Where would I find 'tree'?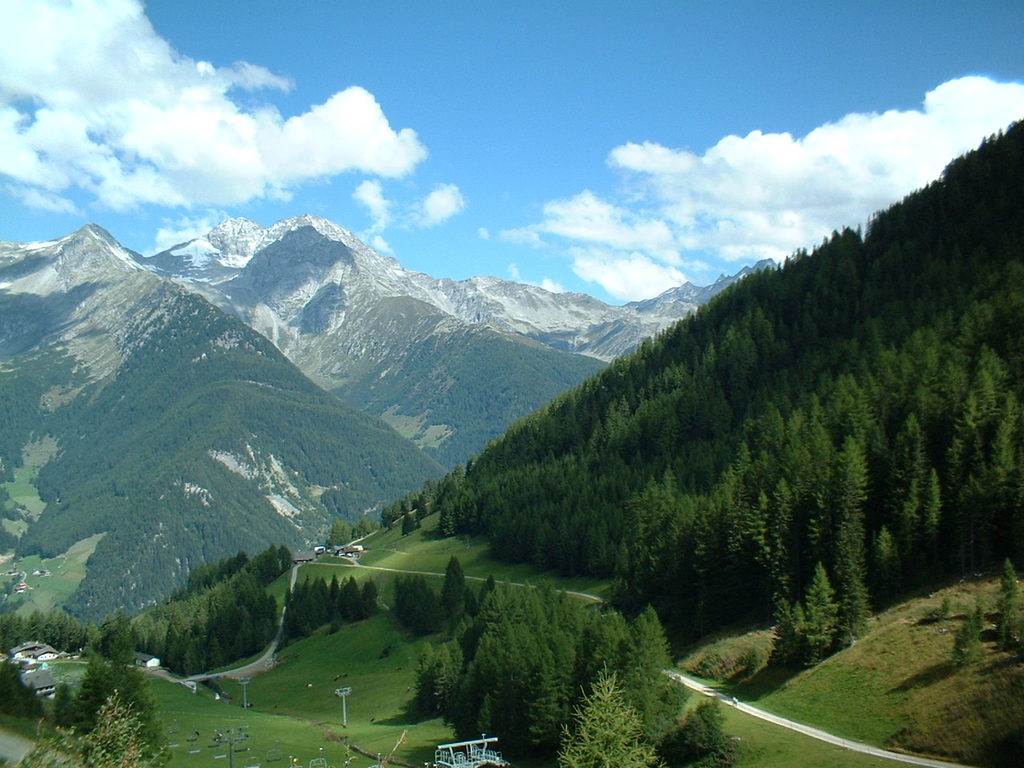
At <bbox>402, 506, 415, 536</bbox>.
